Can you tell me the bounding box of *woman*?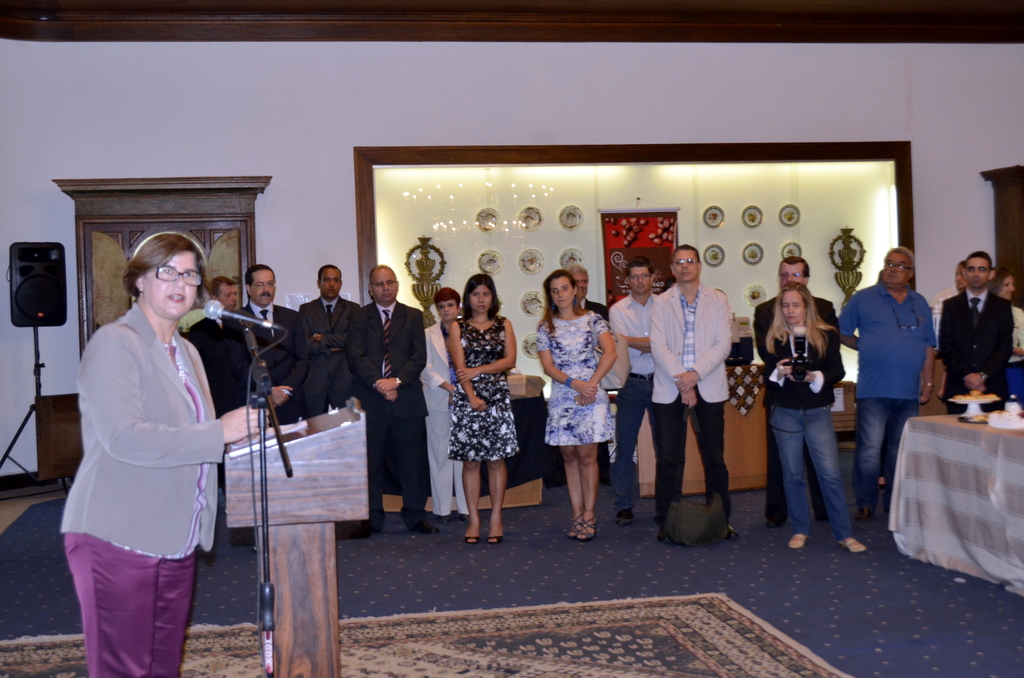
[x1=61, y1=231, x2=274, y2=677].
